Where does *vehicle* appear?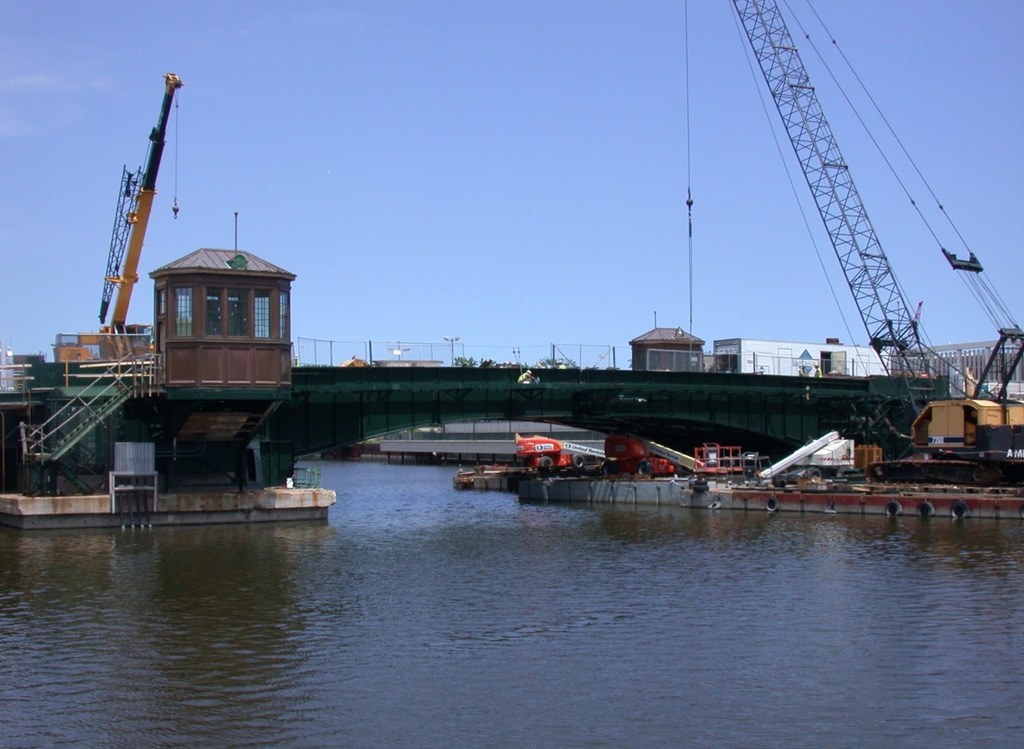
Appears at Rect(908, 400, 1023, 487).
